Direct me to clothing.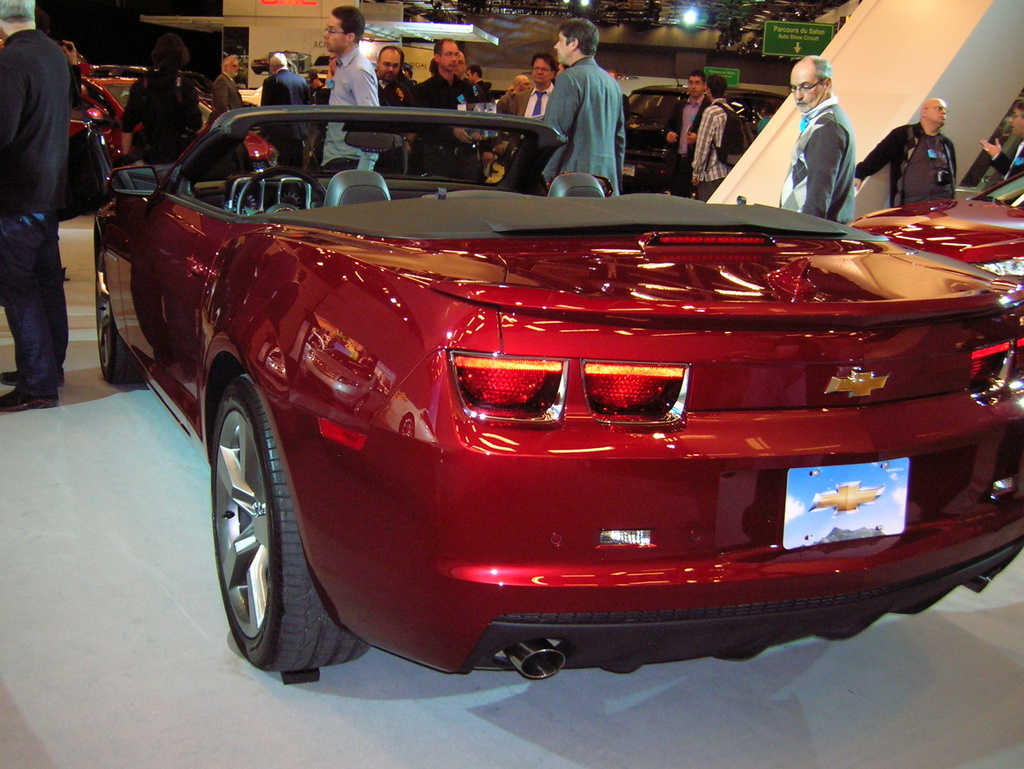
Direction: 0, 25, 76, 397.
